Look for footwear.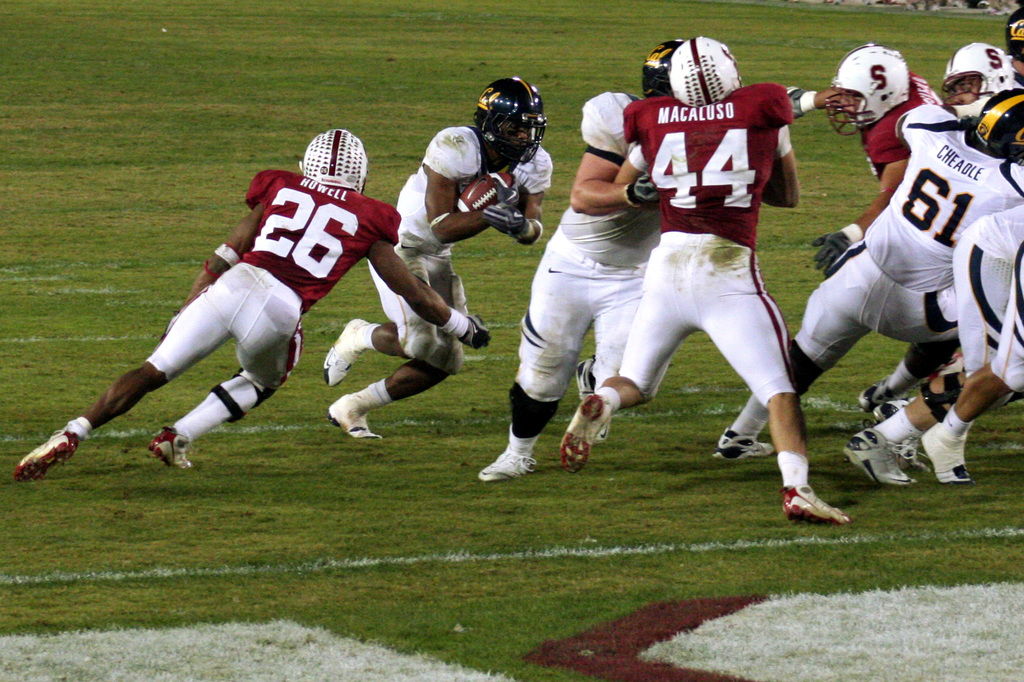
Found: (left=13, top=429, right=79, bottom=481).
